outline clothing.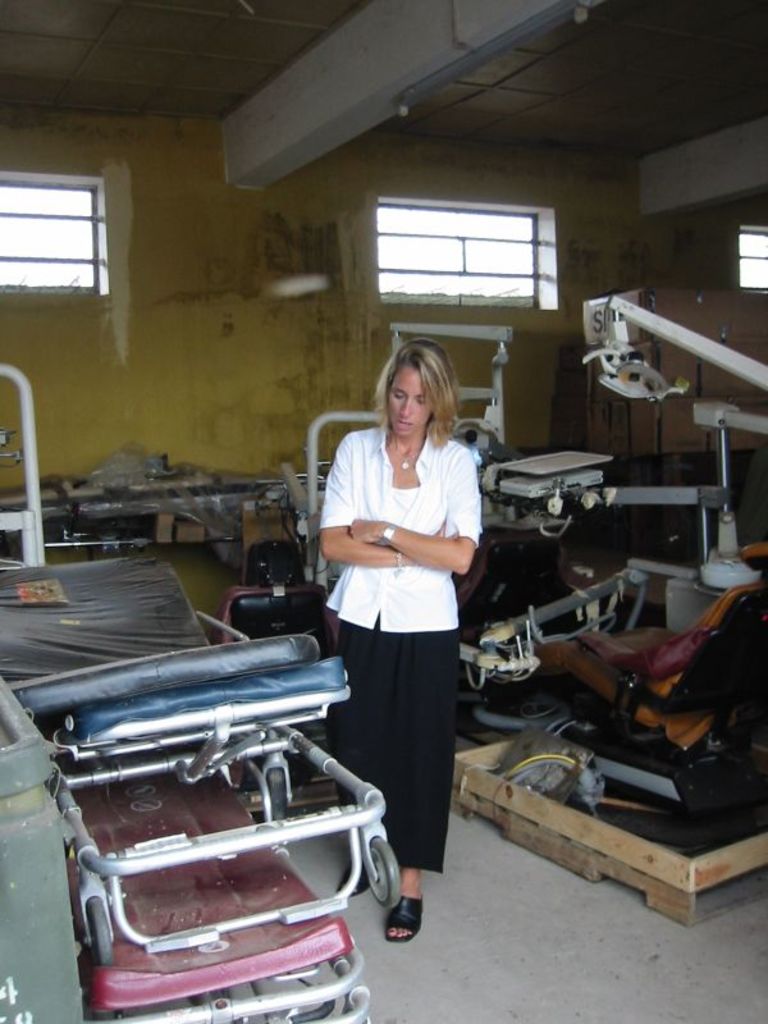
Outline: <box>305,419,495,892</box>.
